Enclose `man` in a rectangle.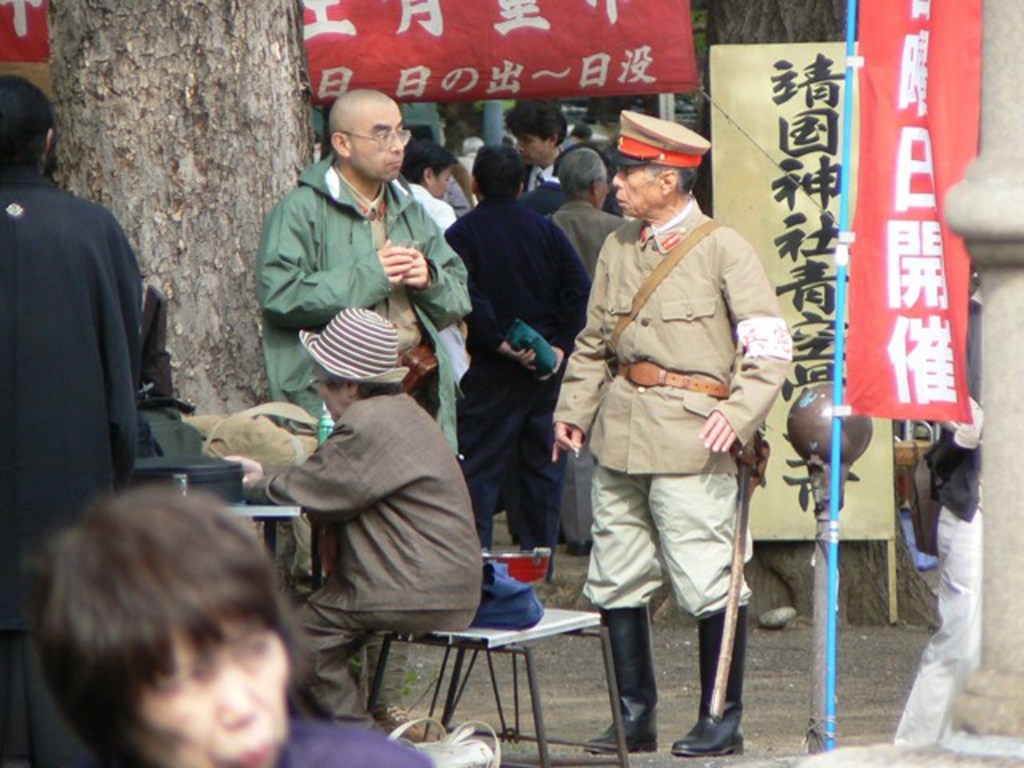
select_region(398, 146, 459, 398).
